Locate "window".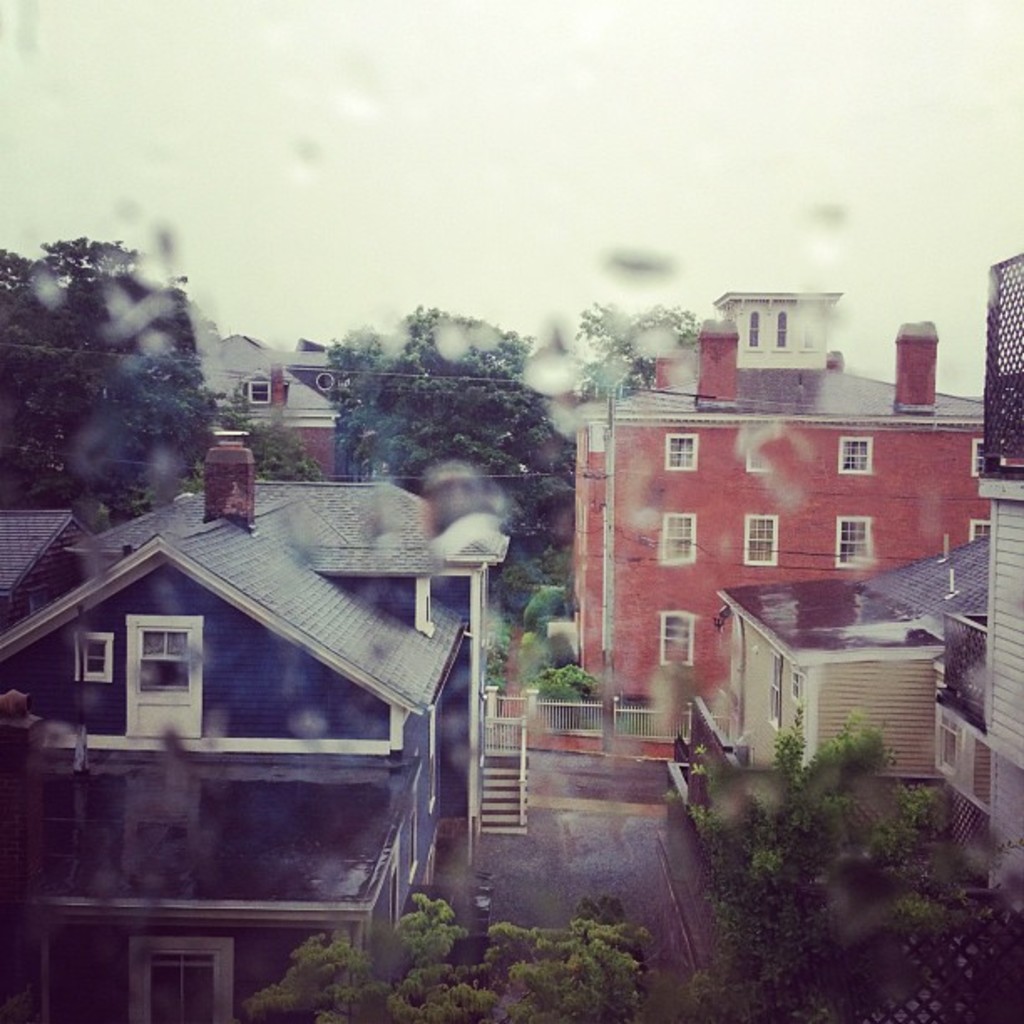
Bounding box: BBox(743, 305, 766, 348).
